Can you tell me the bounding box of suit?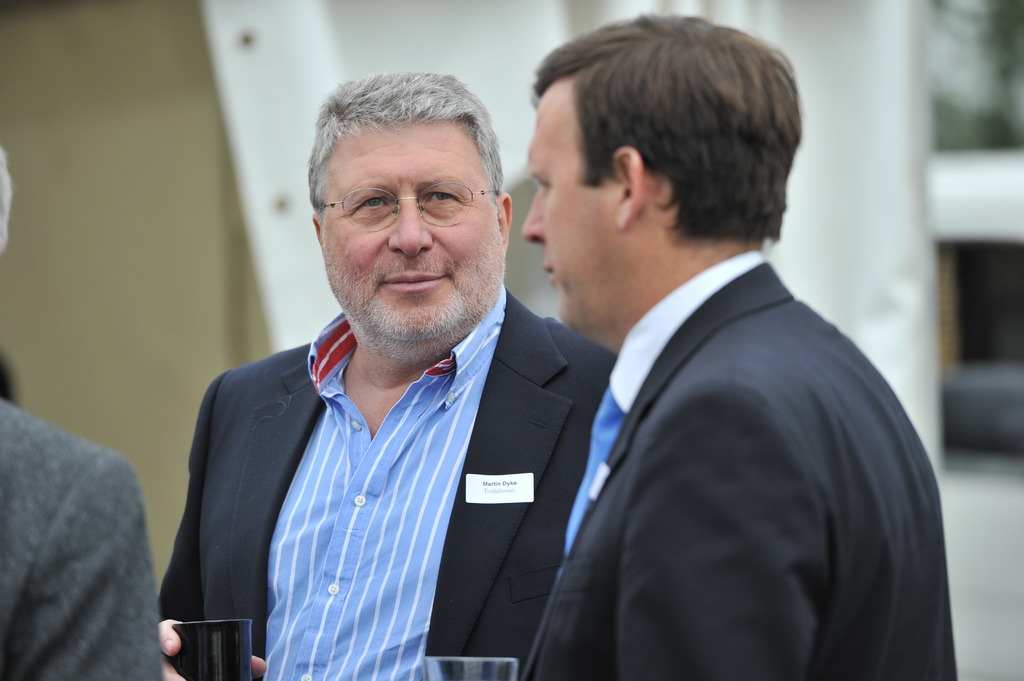
detection(522, 250, 961, 680).
